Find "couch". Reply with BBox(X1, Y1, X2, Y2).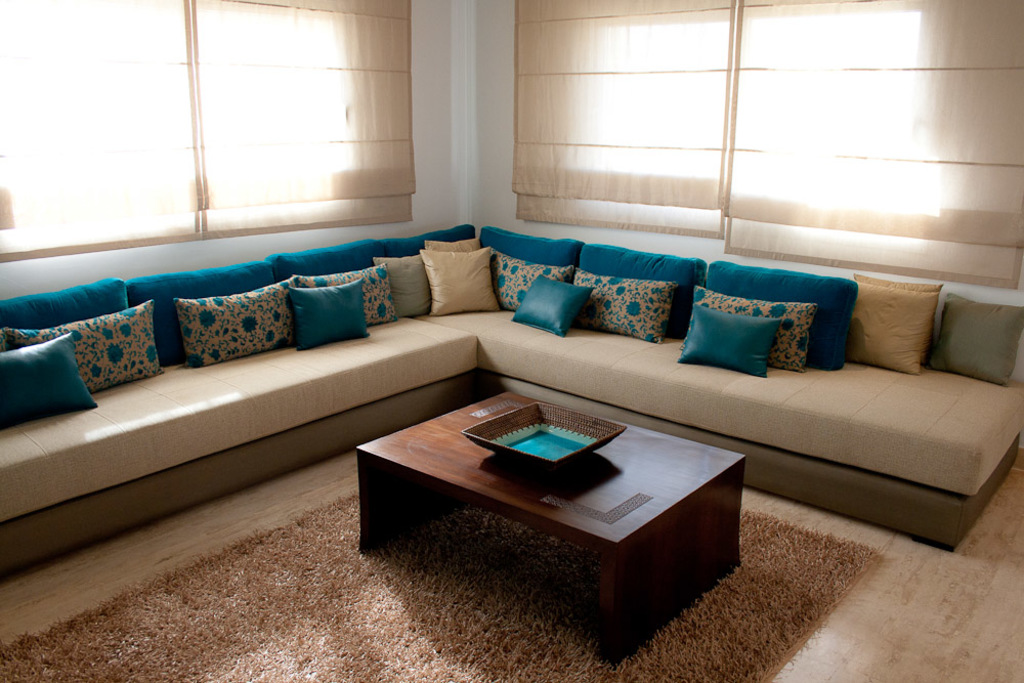
BBox(0, 221, 1023, 583).
